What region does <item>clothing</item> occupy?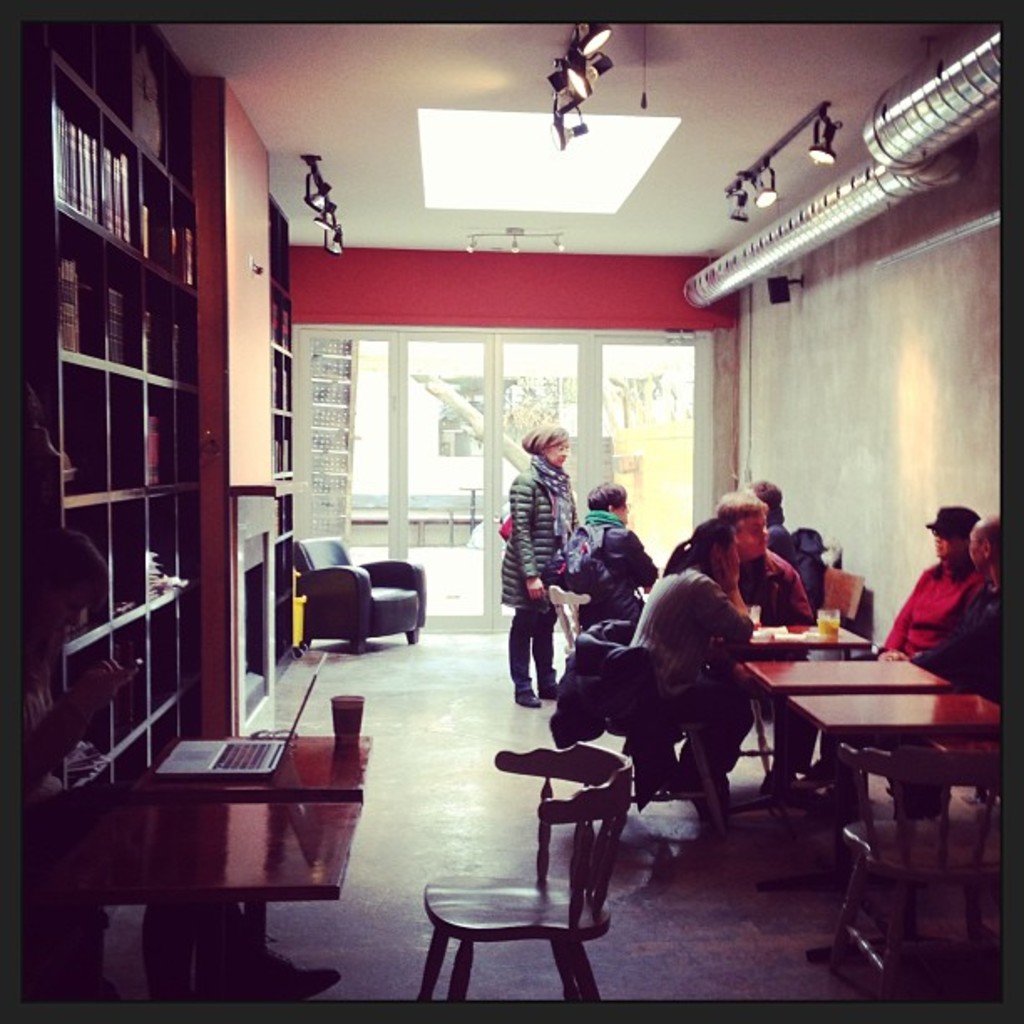
(892,559,987,659).
